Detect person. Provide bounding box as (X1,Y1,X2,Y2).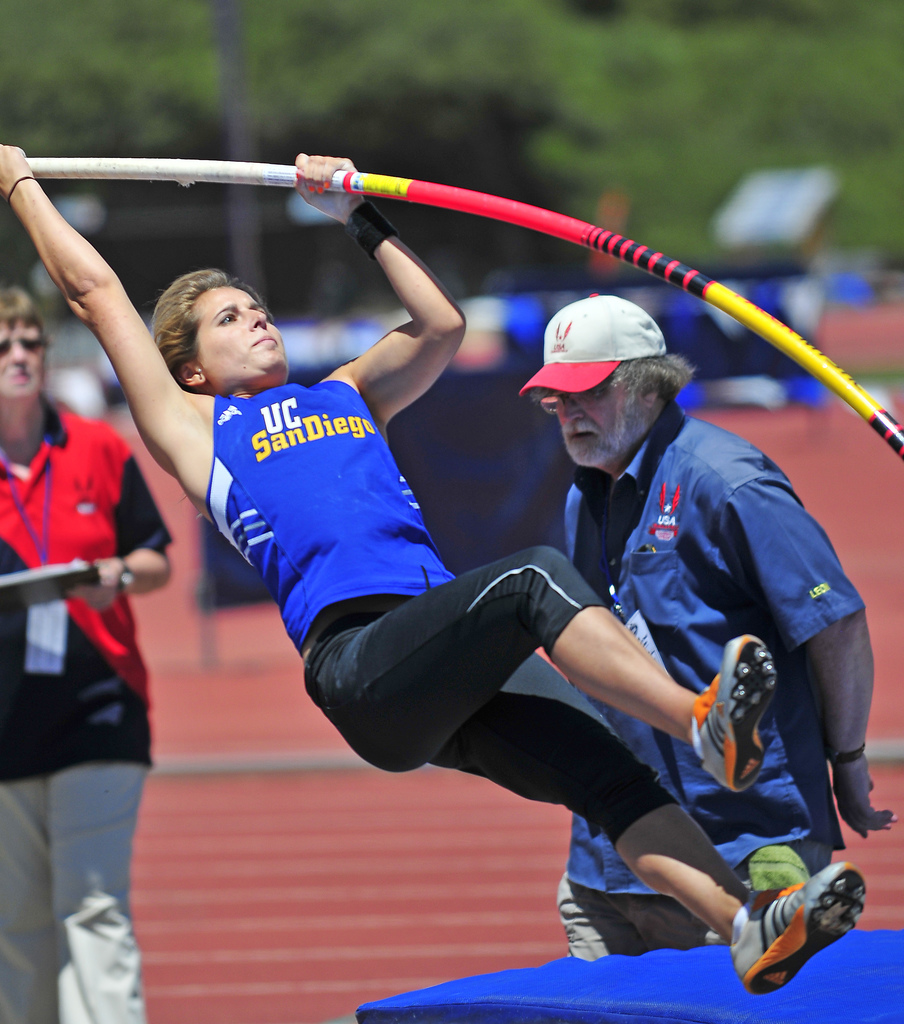
(0,286,168,1023).
